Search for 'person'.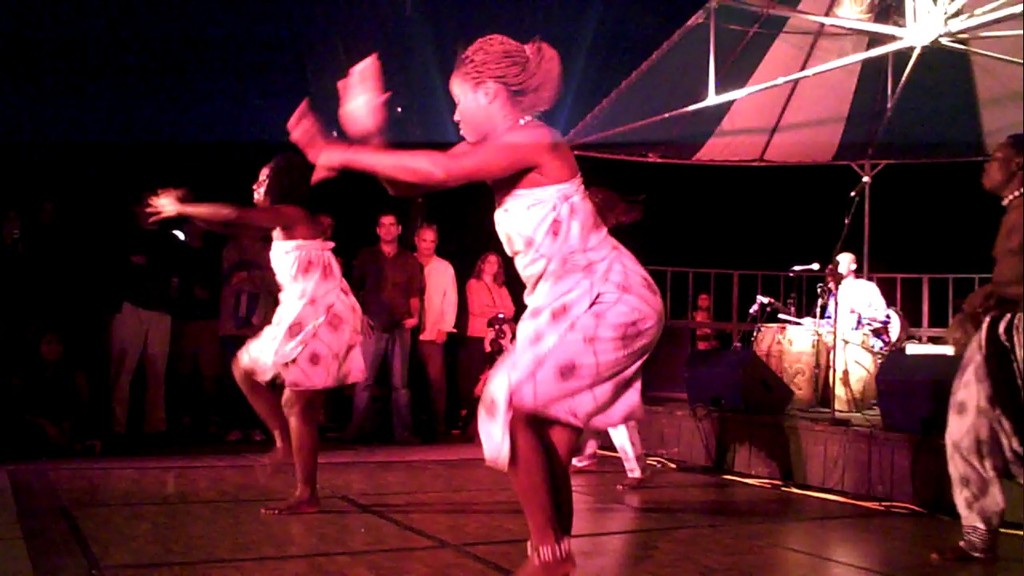
Found at bbox(819, 250, 897, 416).
